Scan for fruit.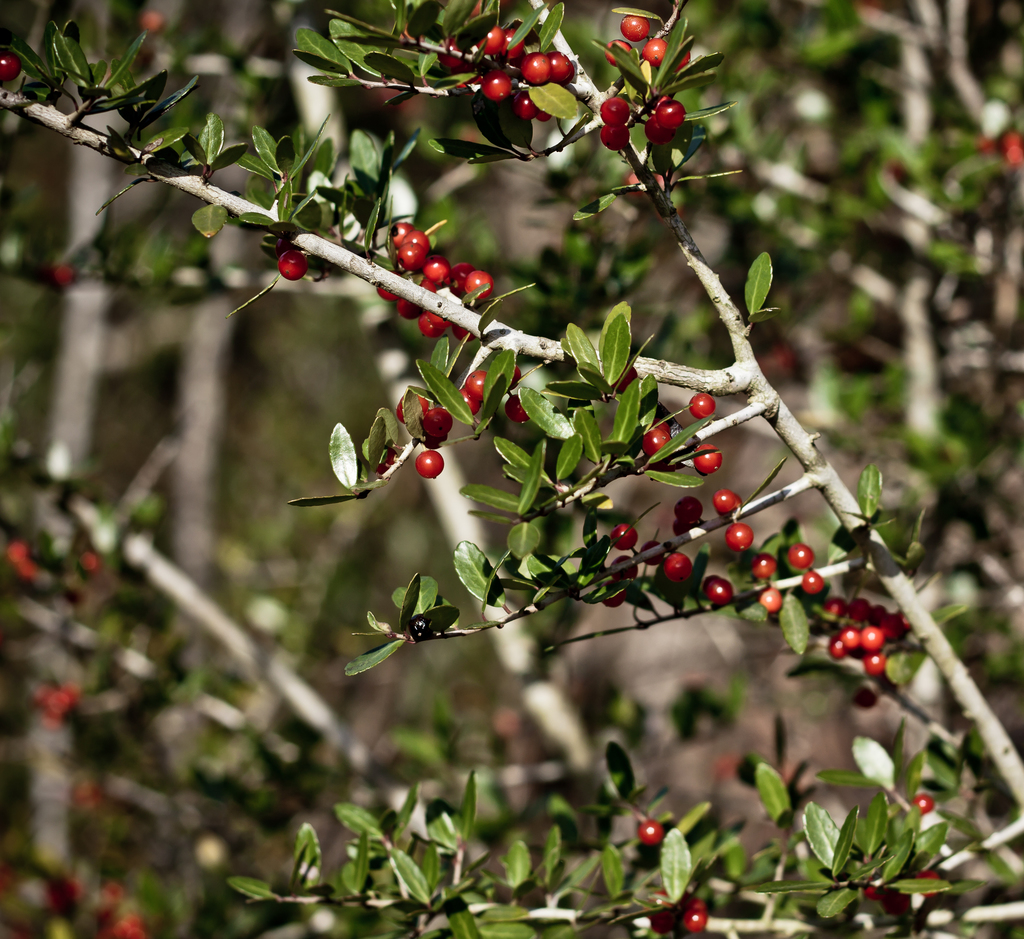
Scan result: select_region(913, 787, 942, 816).
